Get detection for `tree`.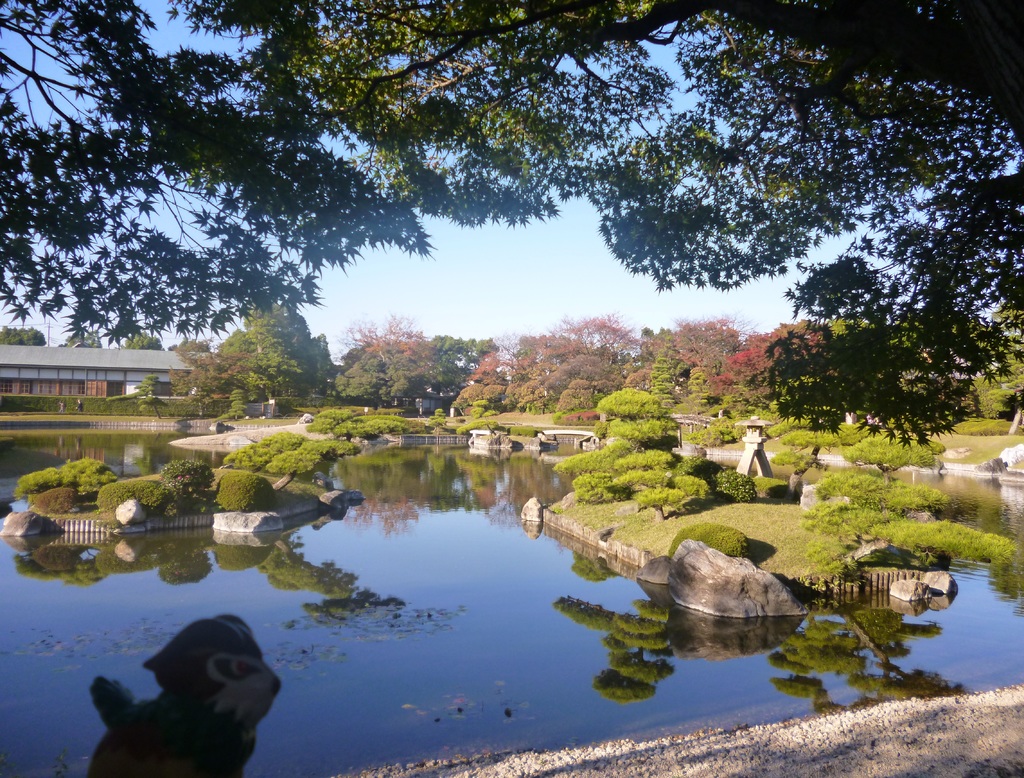
Detection: (x1=547, y1=386, x2=716, y2=520).
